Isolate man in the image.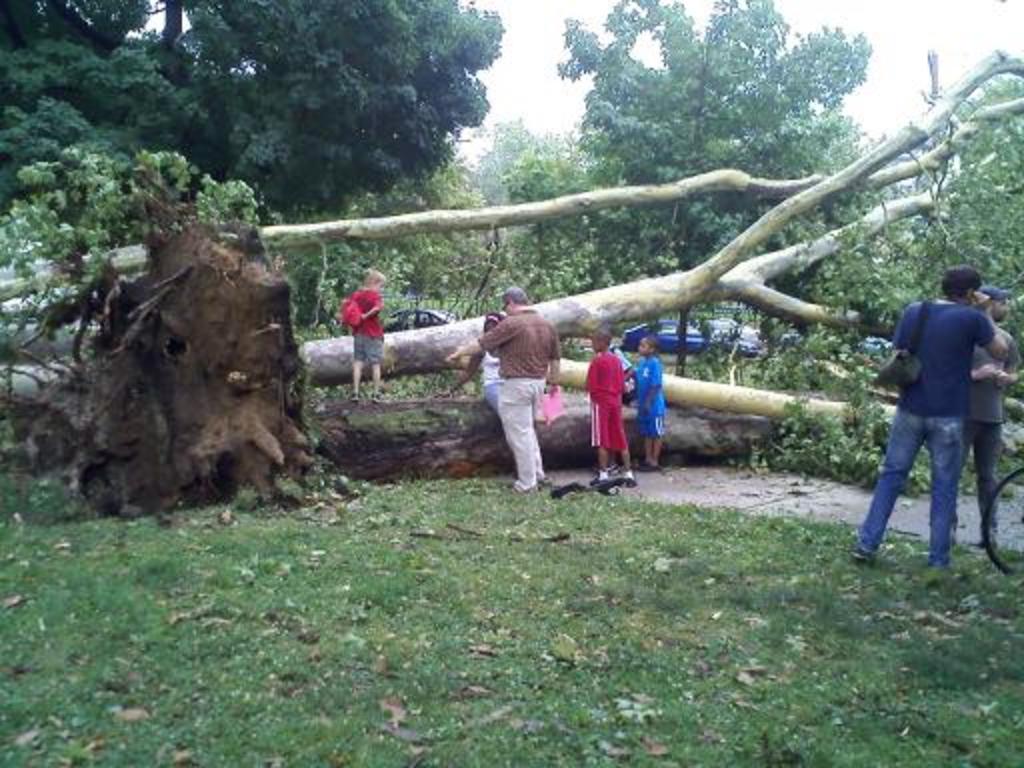
Isolated region: 858:248:1012:586.
